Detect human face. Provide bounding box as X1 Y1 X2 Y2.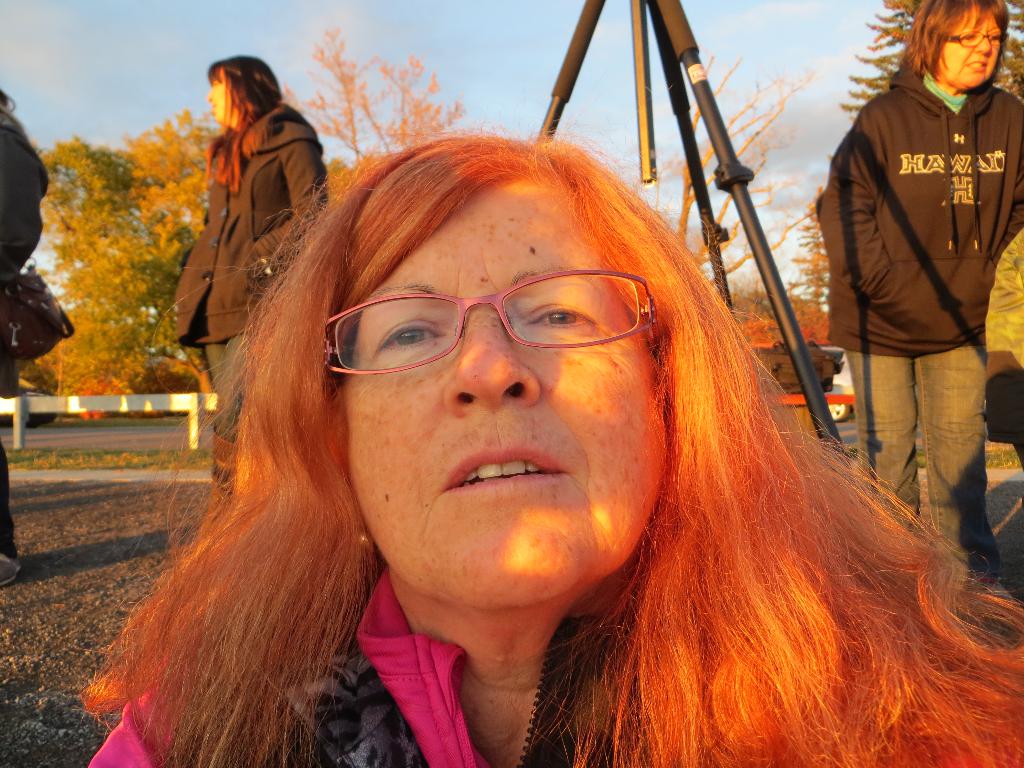
205 77 226 119.
